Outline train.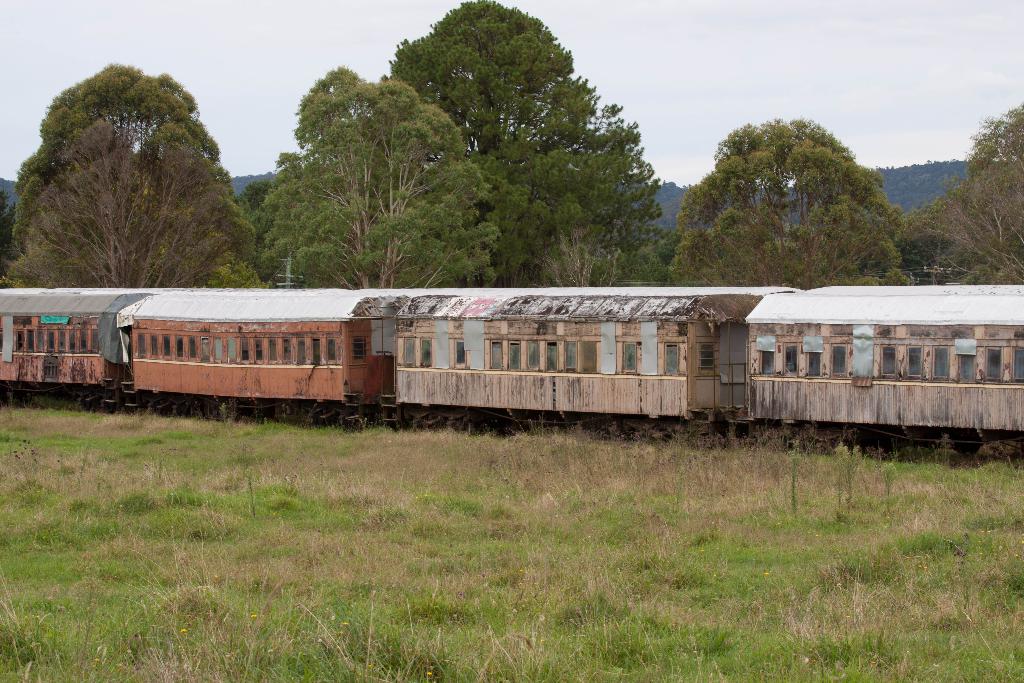
Outline: detection(0, 287, 1023, 447).
